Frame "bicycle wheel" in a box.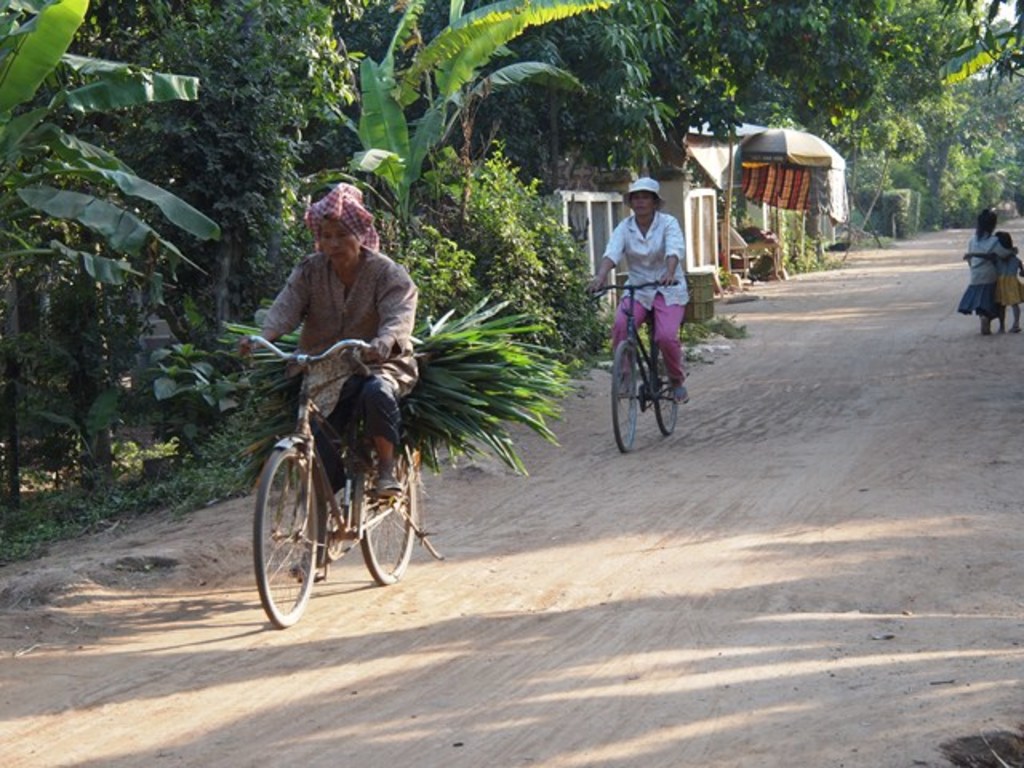
locate(357, 442, 419, 584).
